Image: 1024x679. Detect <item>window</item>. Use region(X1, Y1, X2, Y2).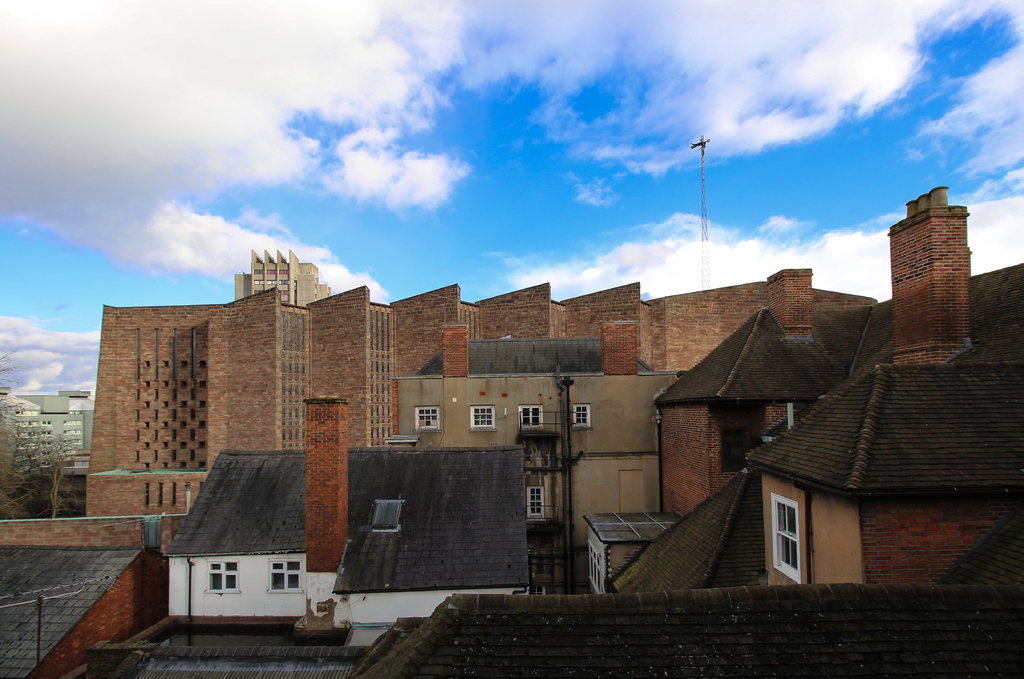
region(142, 401, 151, 407).
